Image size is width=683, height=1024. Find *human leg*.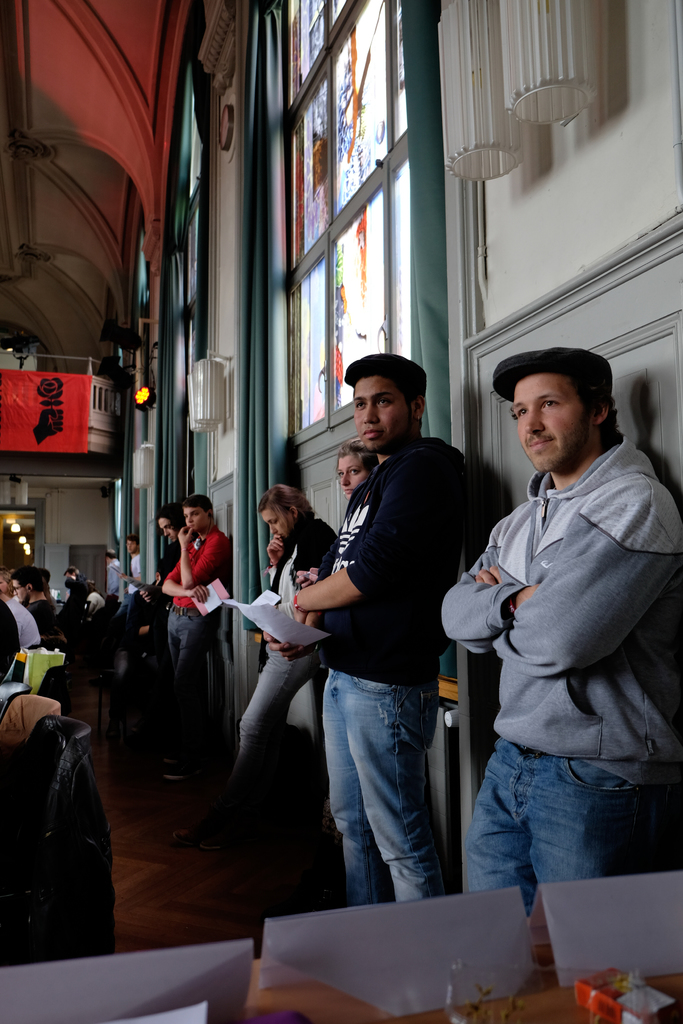
{"left": 230, "top": 647, "right": 308, "bottom": 792}.
